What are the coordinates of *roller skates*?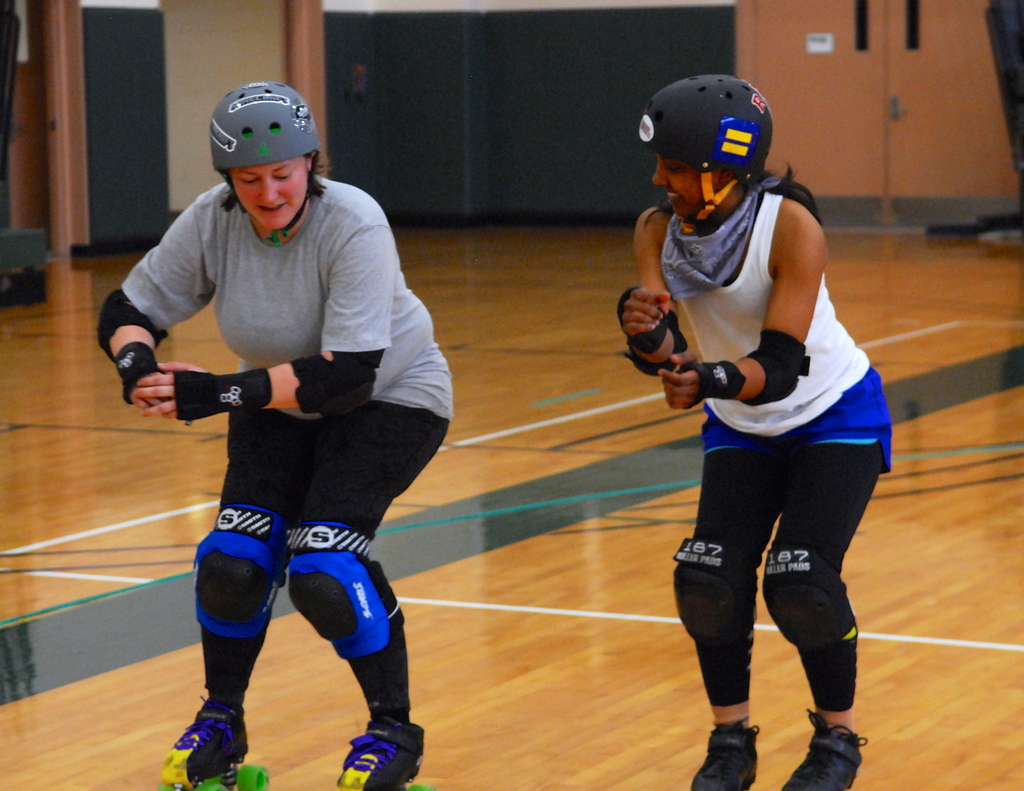
box(335, 716, 439, 790).
